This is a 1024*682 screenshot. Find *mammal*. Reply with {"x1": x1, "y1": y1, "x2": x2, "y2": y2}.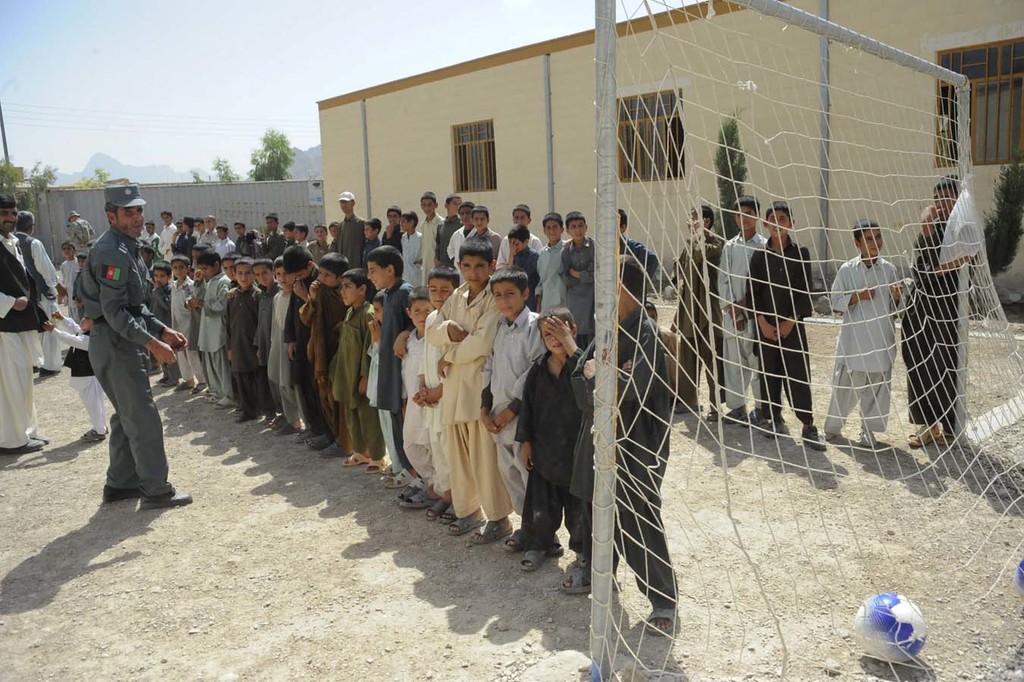
{"x1": 163, "y1": 253, "x2": 194, "y2": 394}.
